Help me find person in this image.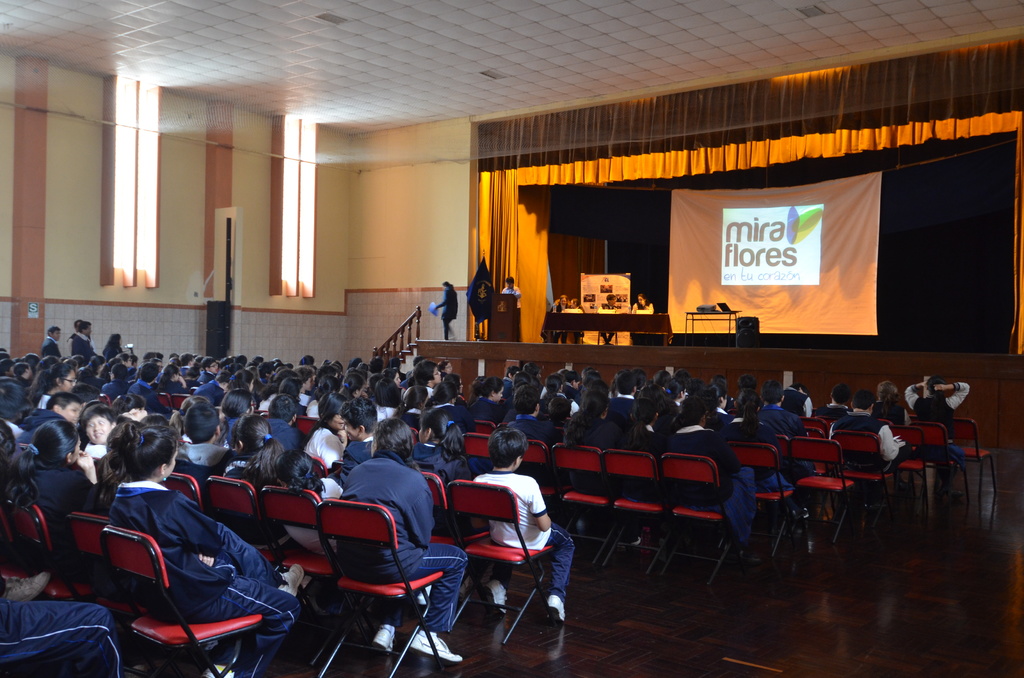
Found it: 621:289:653:316.
